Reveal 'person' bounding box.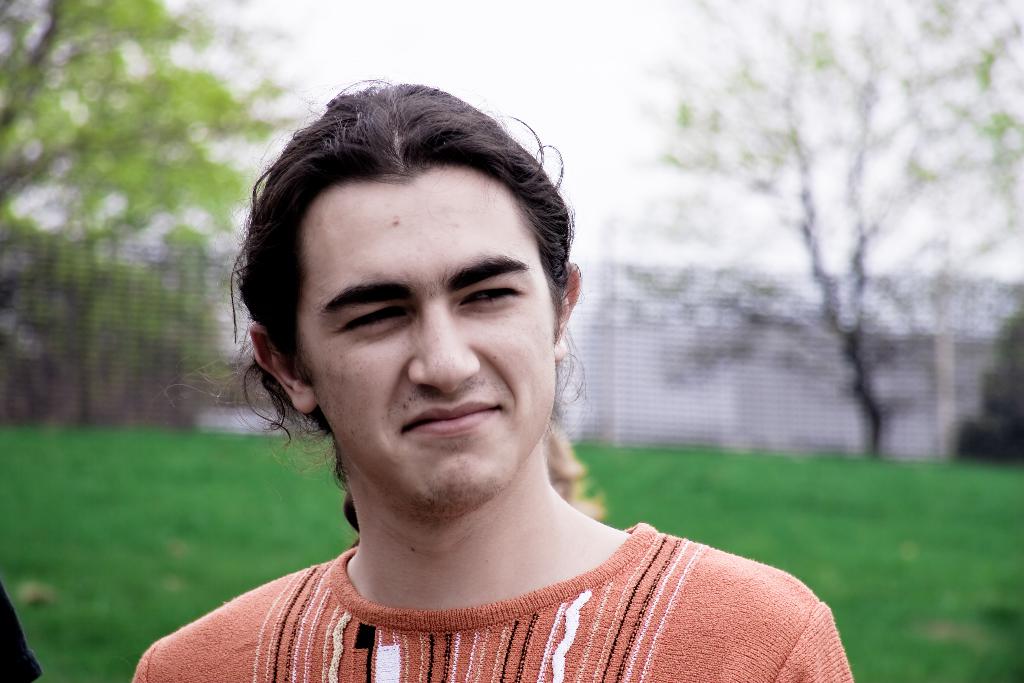
Revealed: select_region(113, 99, 836, 677).
